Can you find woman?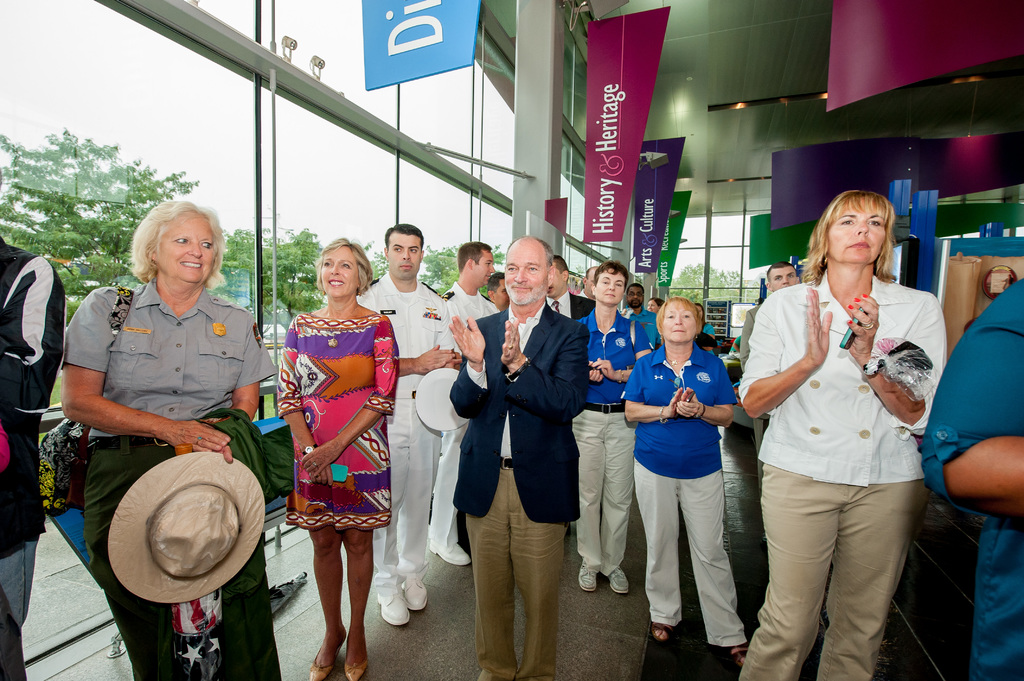
Yes, bounding box: <bbox>272, 243, 399, 664</bbox>.
